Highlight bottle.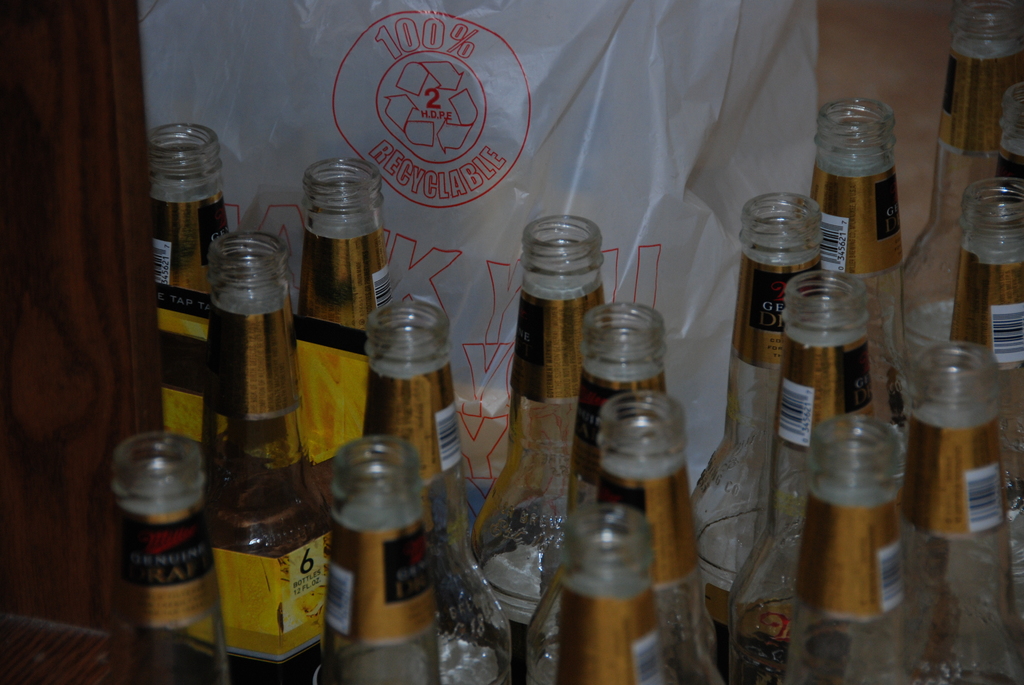
Highlighted region: (x1=326, y1=438, x2=435, y2=684).
